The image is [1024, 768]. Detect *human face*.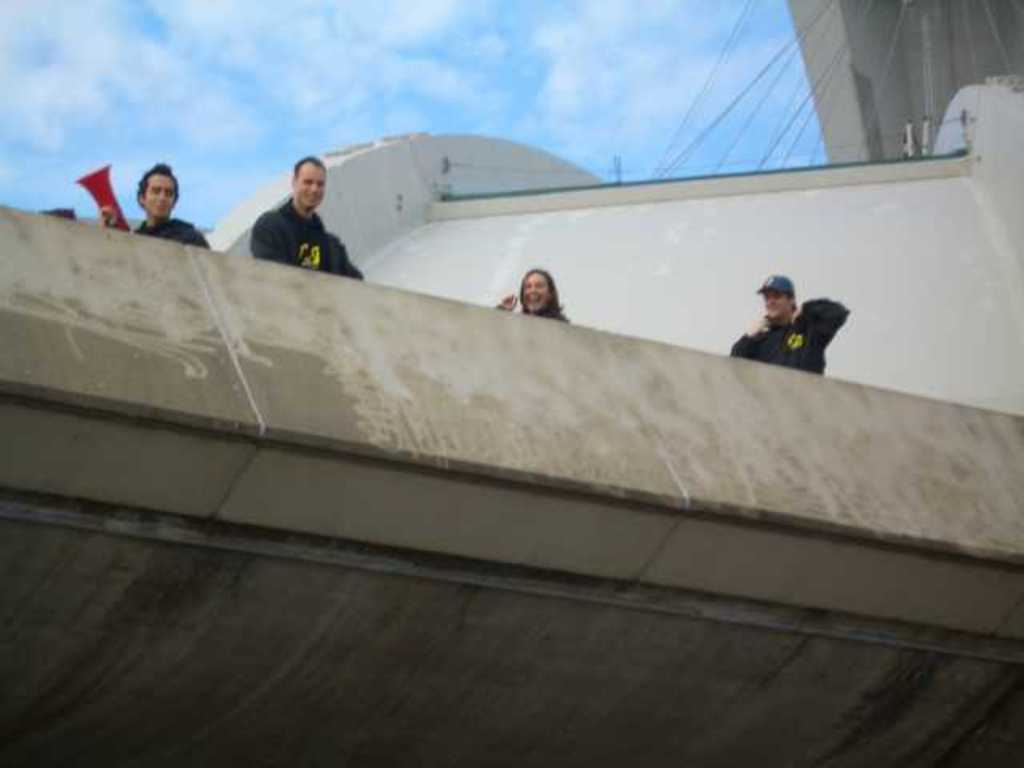
Detection: crop(763, 290, 792, 320).
